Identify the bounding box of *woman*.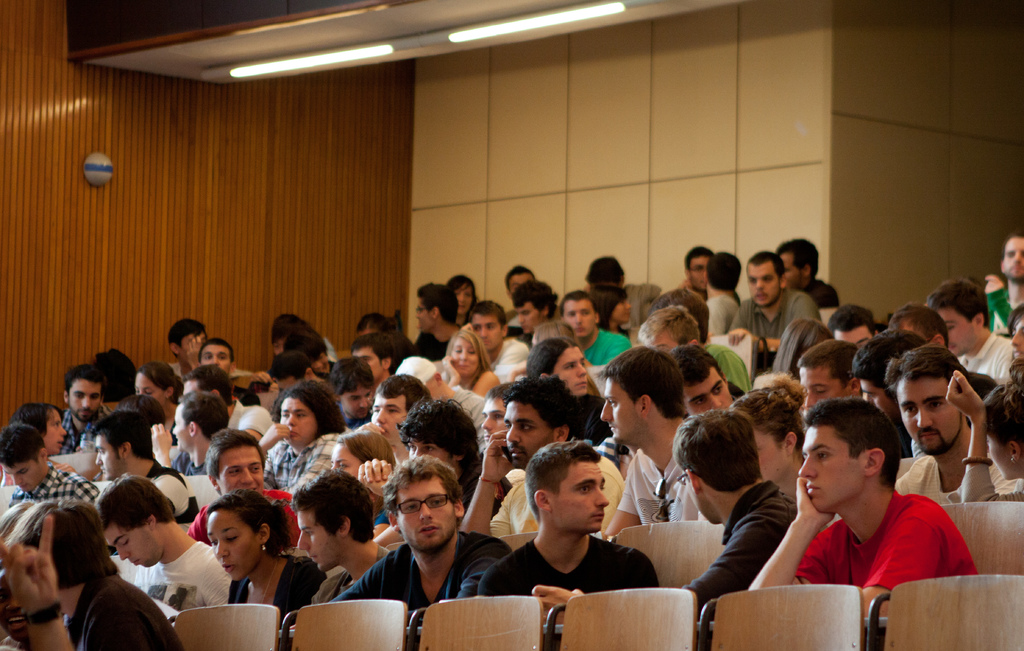
525, 335, 609, 447.
